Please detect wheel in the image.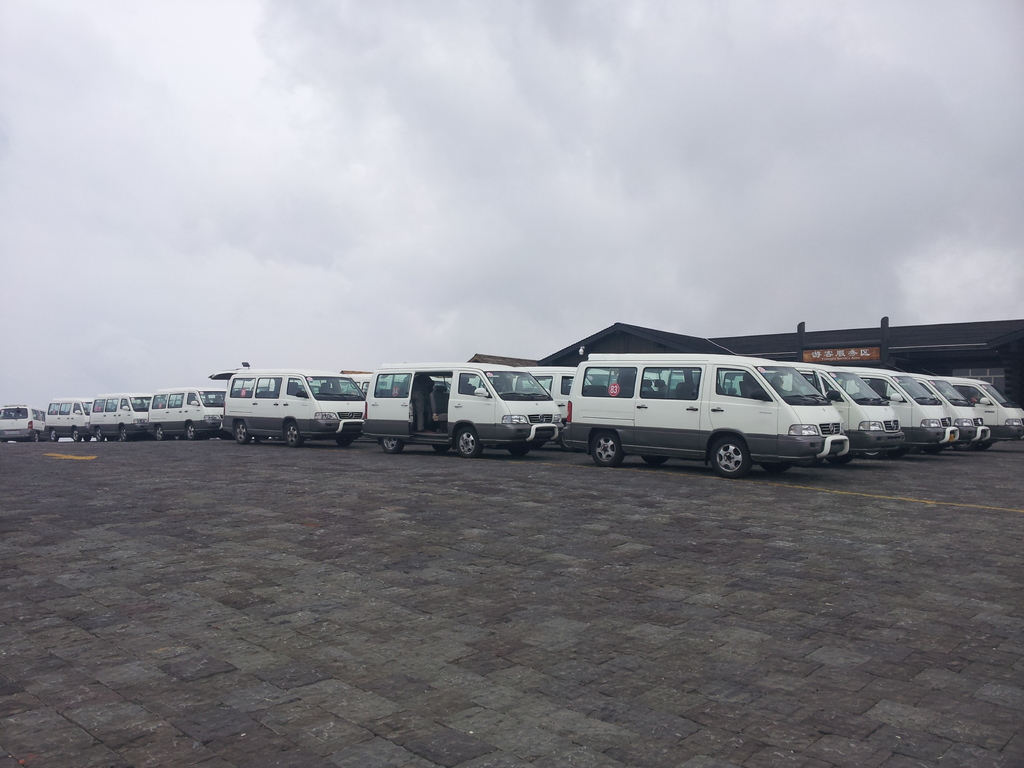
rect(434, 445, 450, 452).
